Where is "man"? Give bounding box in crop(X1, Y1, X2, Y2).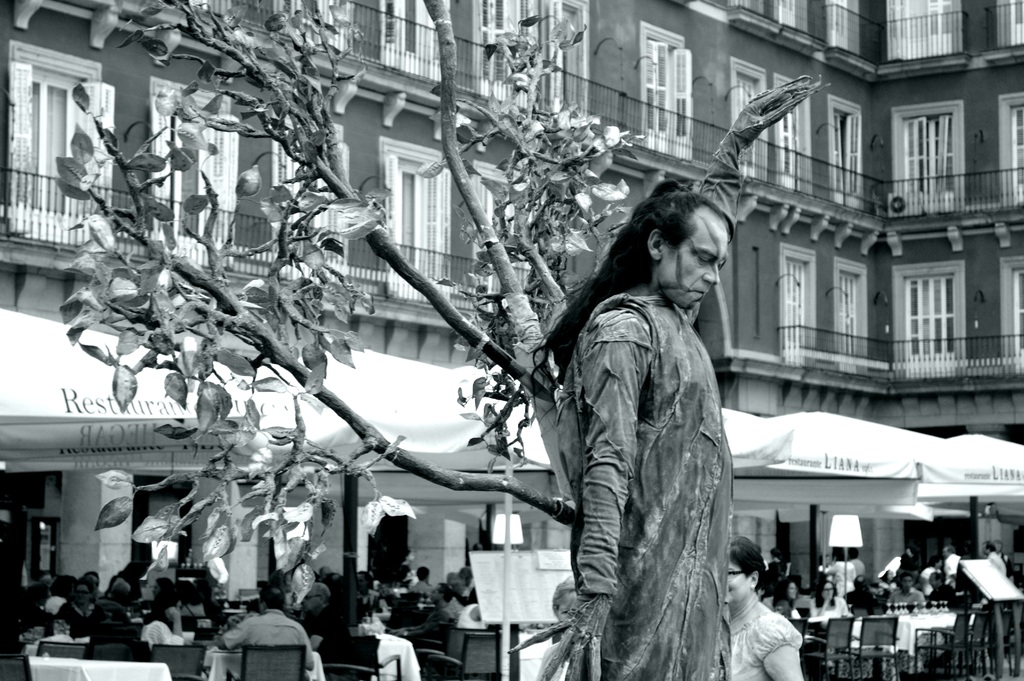
crop(55, 580, 94, 636).
